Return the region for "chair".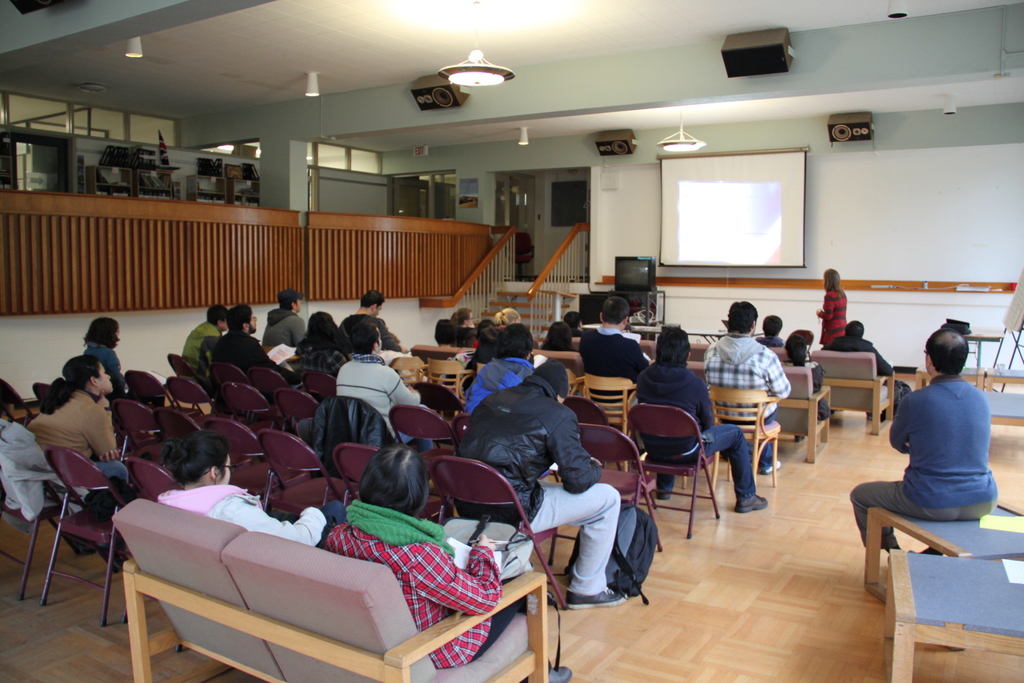
x1=562, y1=394, x2=609, y2=427.
